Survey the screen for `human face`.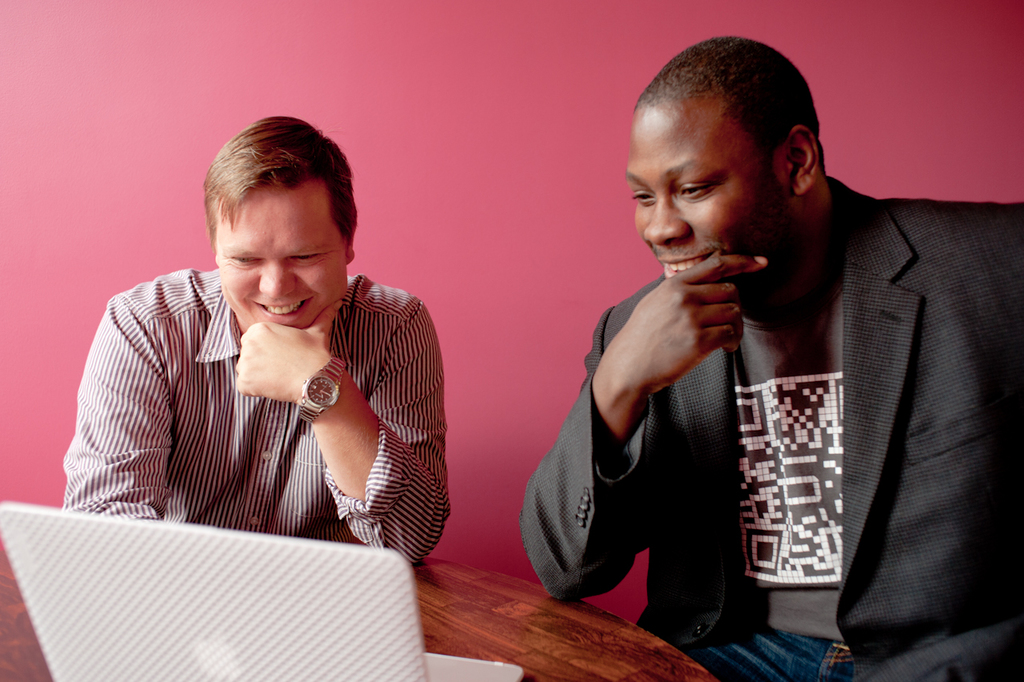
Survey found: detection(625, 94, 801, 307).
